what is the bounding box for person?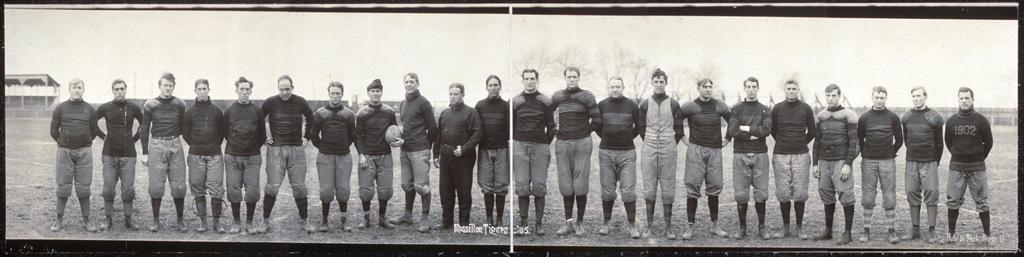
pyautogui.locateOnScreen(946, 78, 1009, 238).
